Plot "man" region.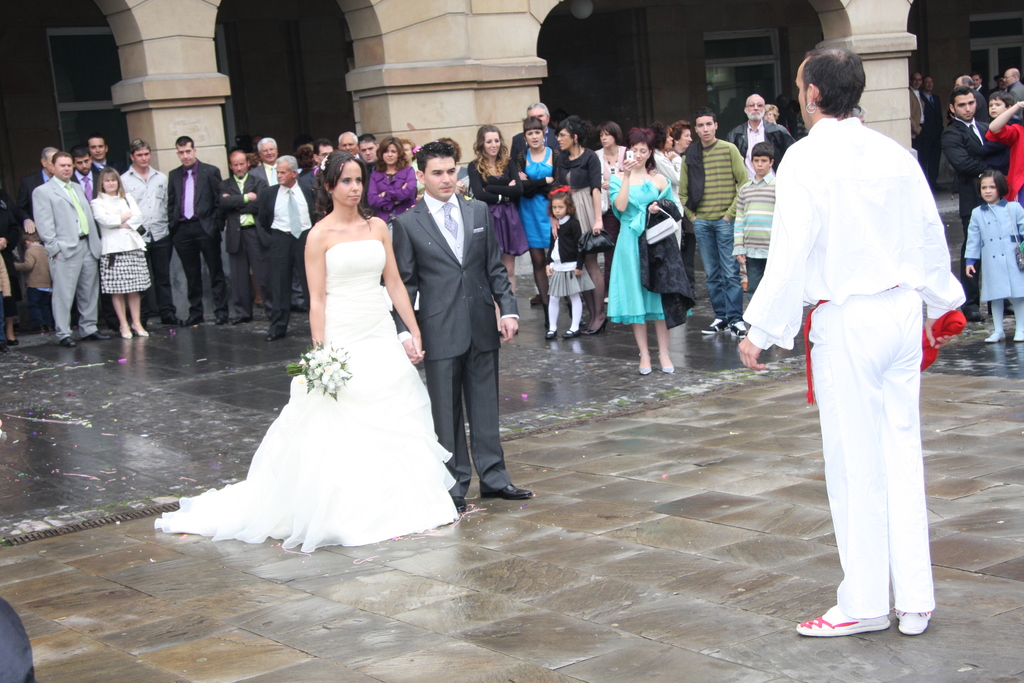
Plotted at left=957, top=71, right=987, bottom=125.
